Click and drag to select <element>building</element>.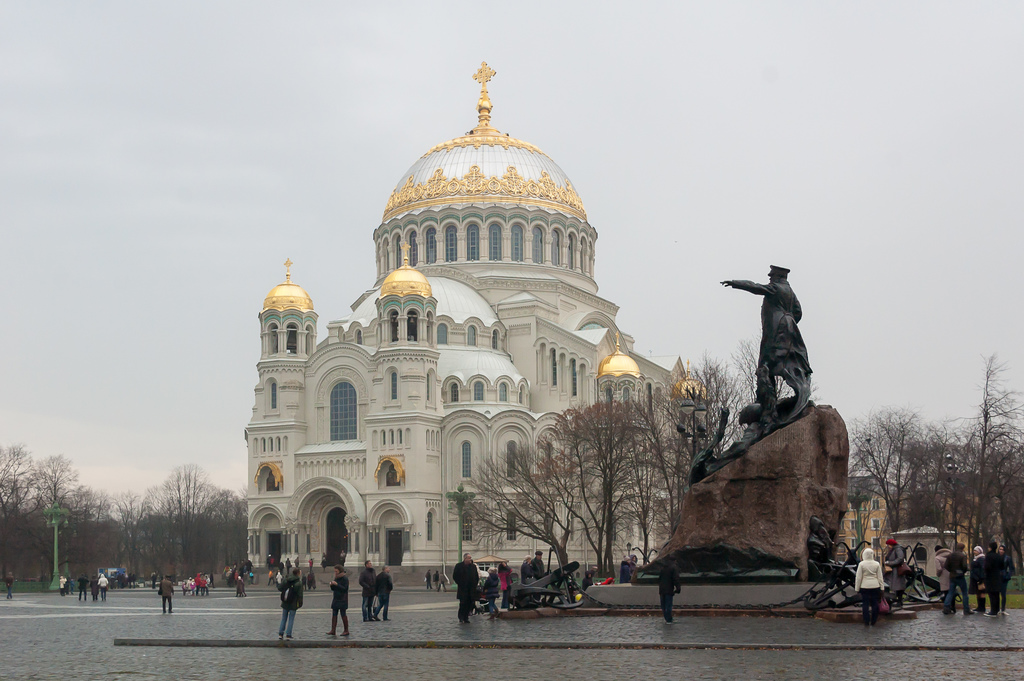
Selection: 239,61,716,593.
